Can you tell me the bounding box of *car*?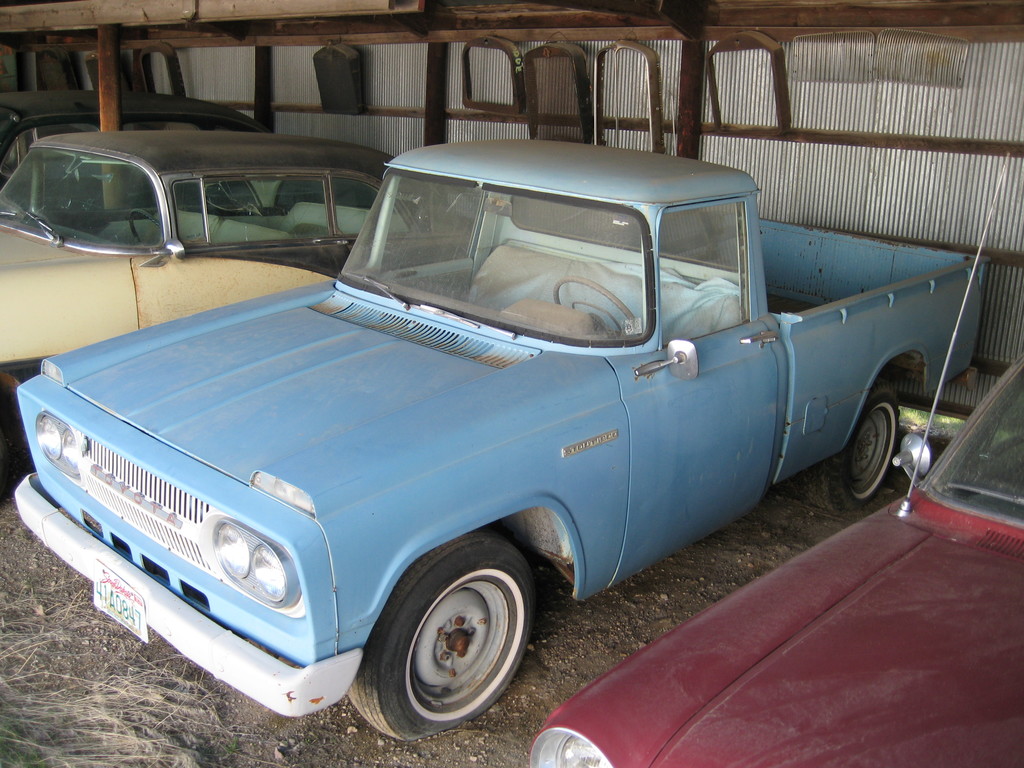
<region>527, 151, 1020, 767</region>.
